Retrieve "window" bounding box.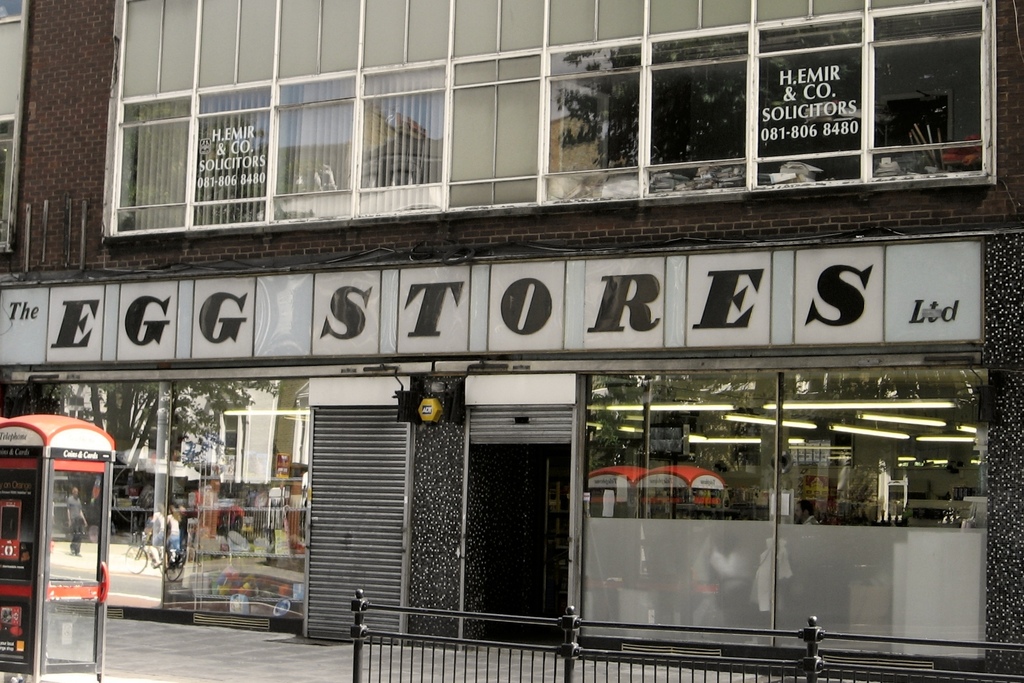
Bounding box: locate(856, 0, 996, 195).
